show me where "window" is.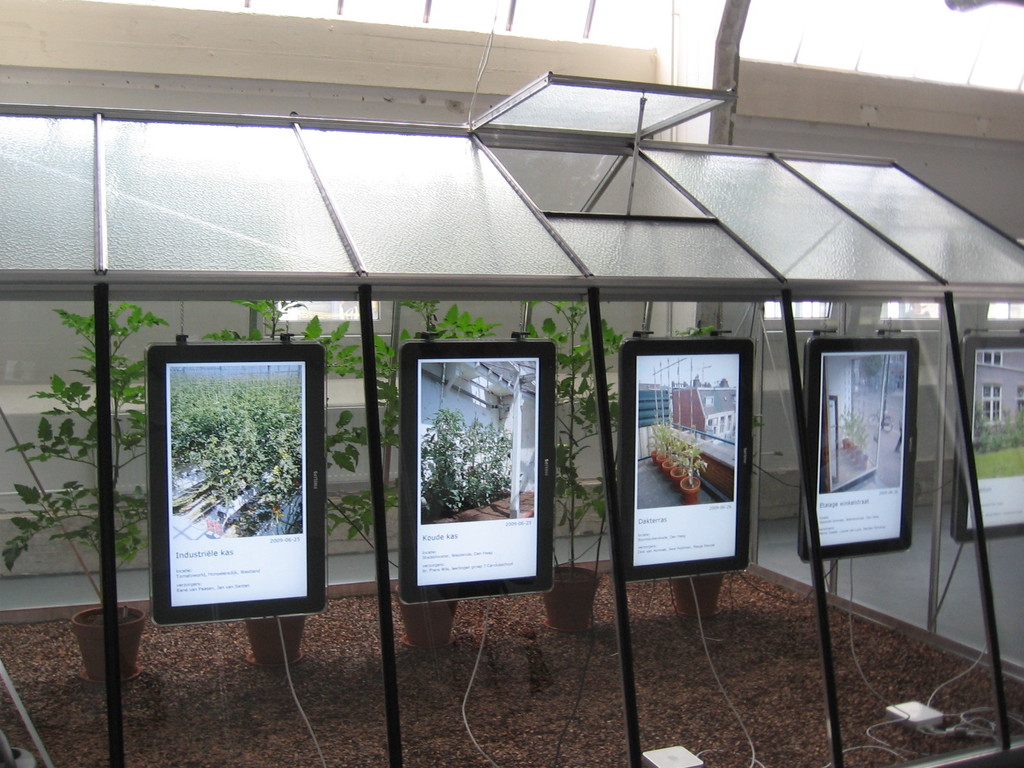
"window" is at [x1=881, y1=301, x2=940, y2=319].
